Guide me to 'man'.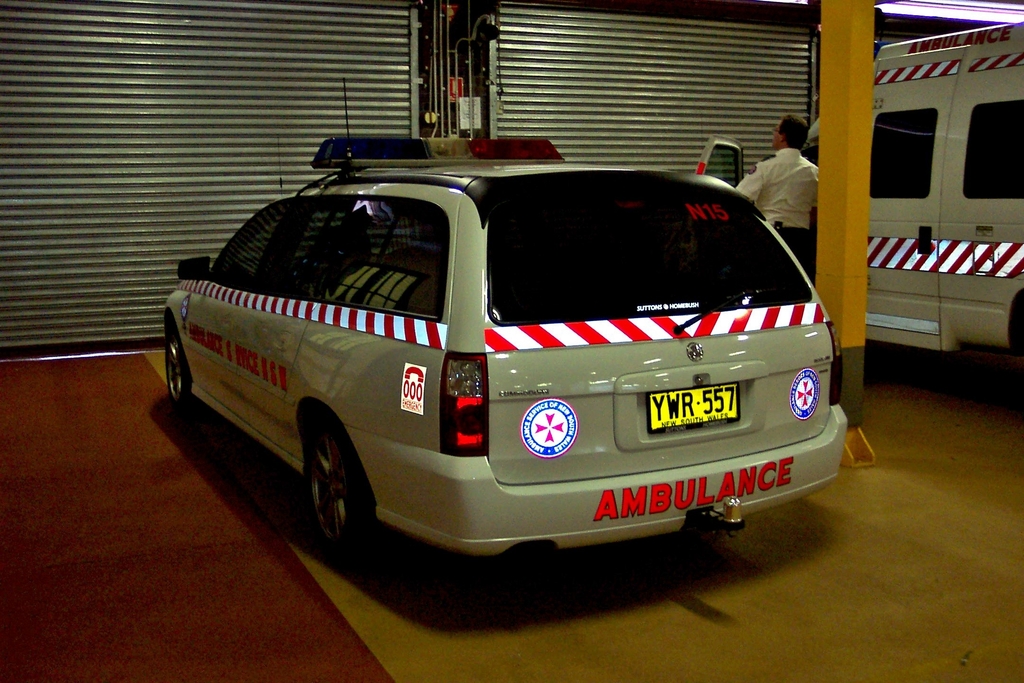
Guidance: [left=738, top=116, right=830, bottom=234].
